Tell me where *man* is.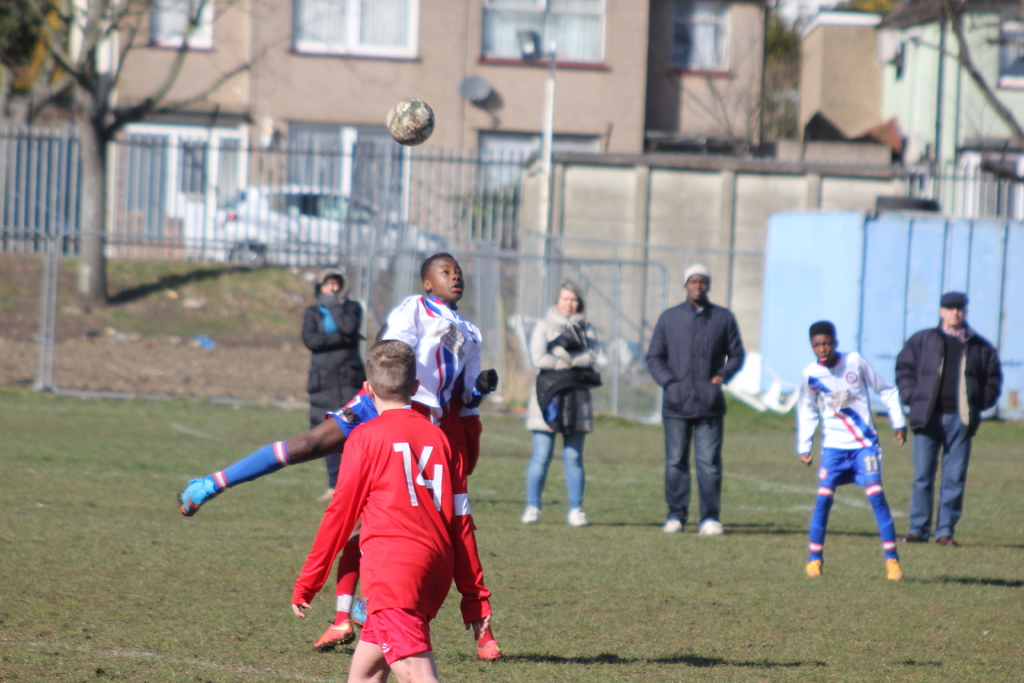
*man* is at 174 253 499 630.
